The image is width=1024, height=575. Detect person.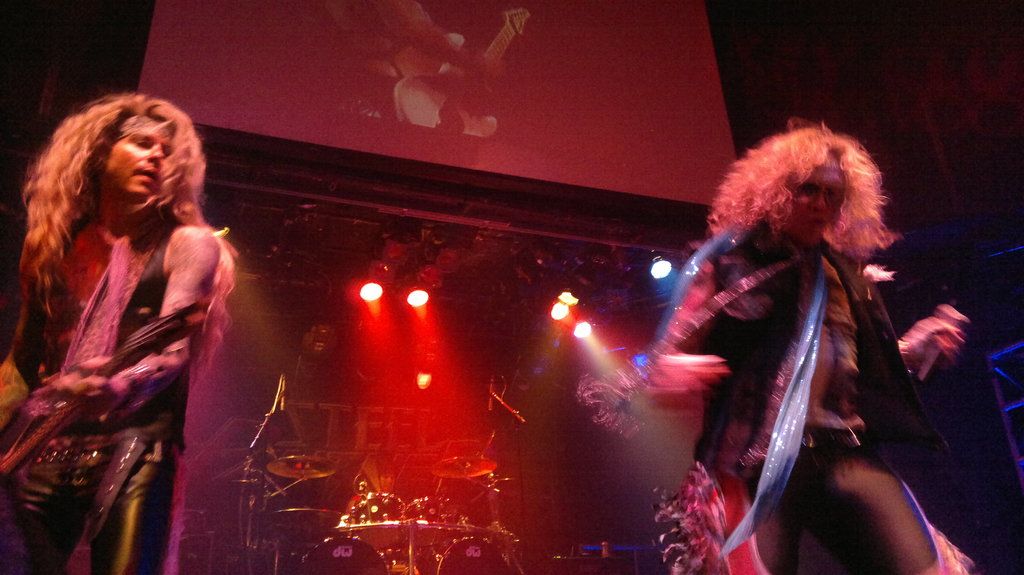
Detection: locate(0, 90, 228, 574).
